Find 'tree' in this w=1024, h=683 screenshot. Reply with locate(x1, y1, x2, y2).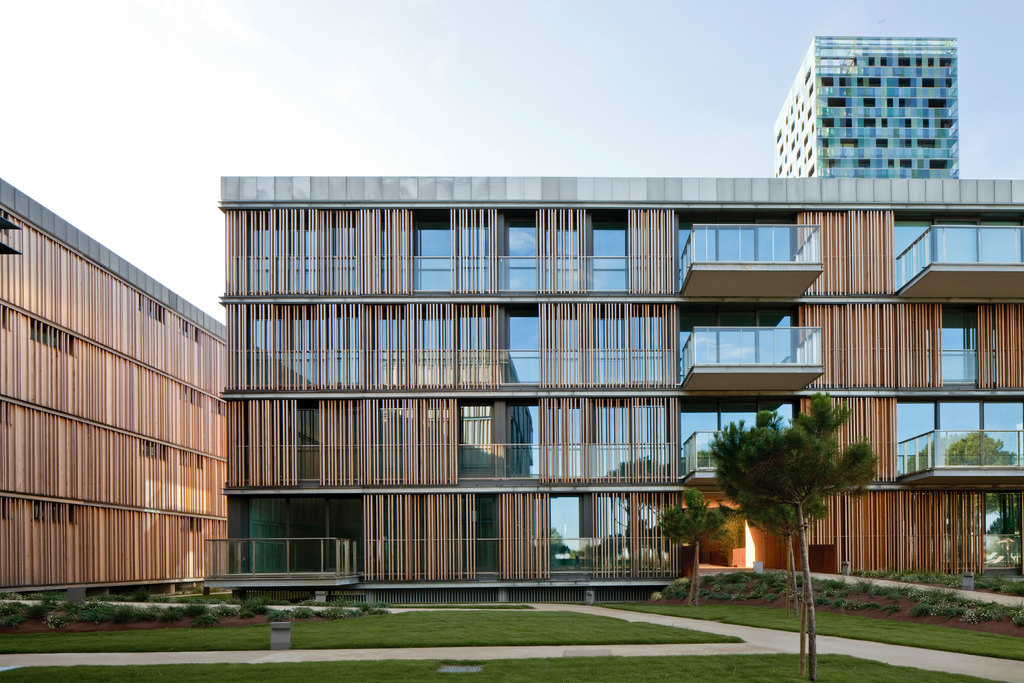
locate(733, 413, 829, 617).
